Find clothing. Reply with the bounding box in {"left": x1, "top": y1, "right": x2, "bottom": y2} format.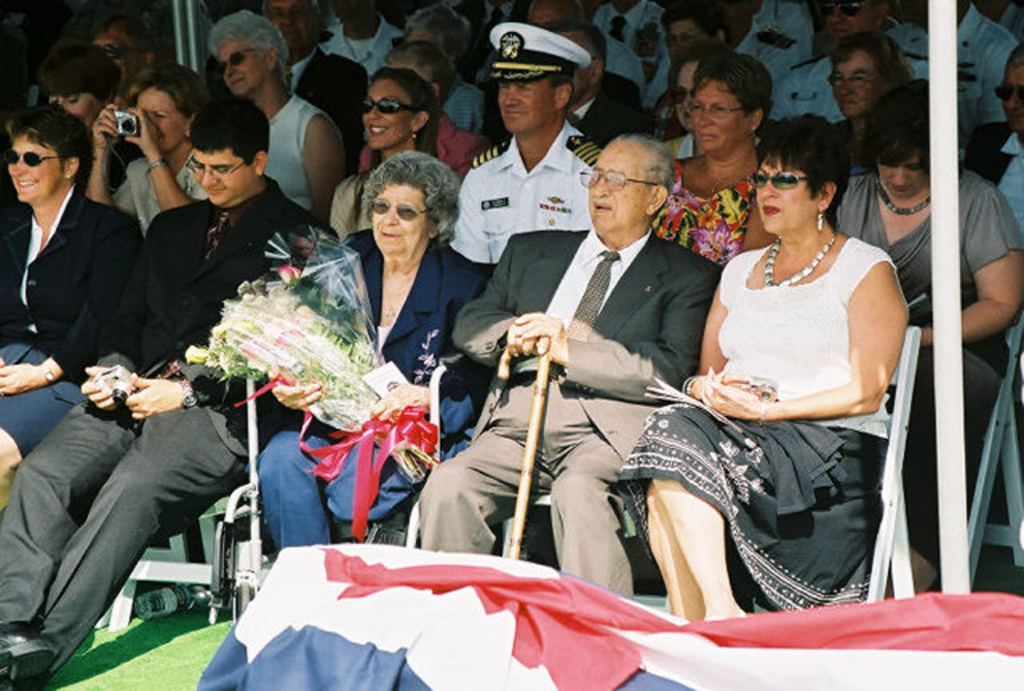
{"left": 783, "top": 63, "right": 947, "bottom": 104}.
